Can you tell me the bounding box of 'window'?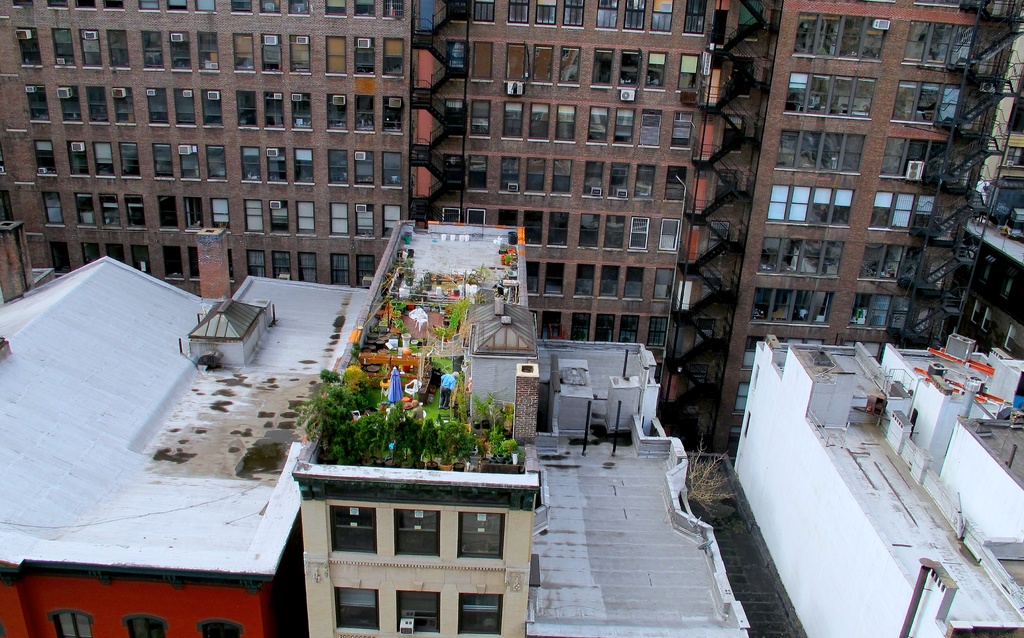
[x1=663, y1=163, x2=687, y2=202].
